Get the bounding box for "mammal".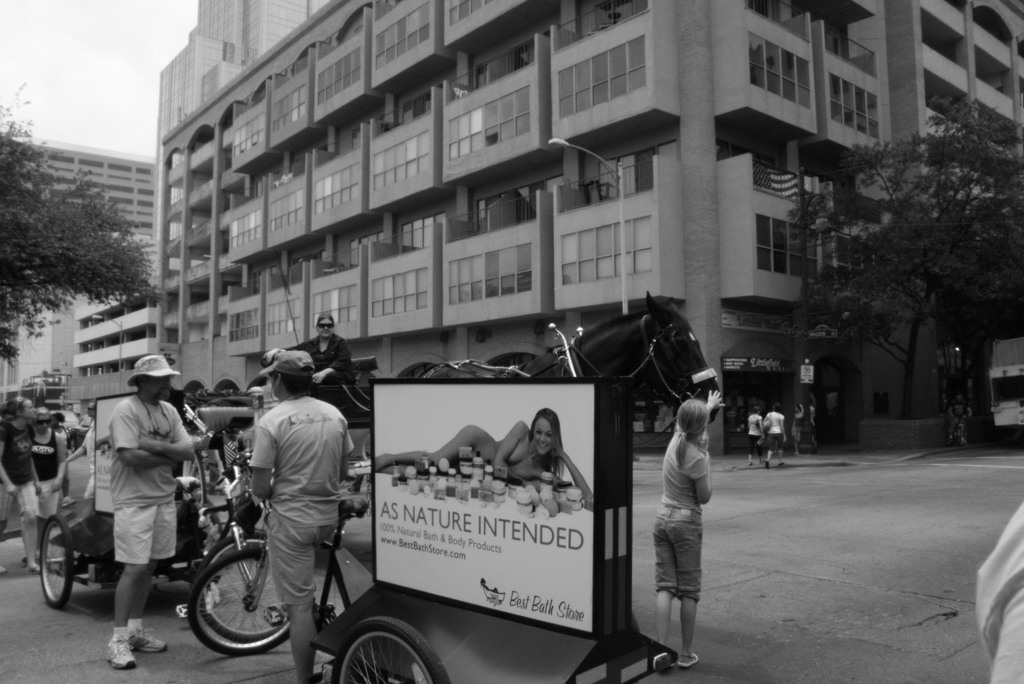
<bbox>974, 495, 1023, 683</bbox>.
